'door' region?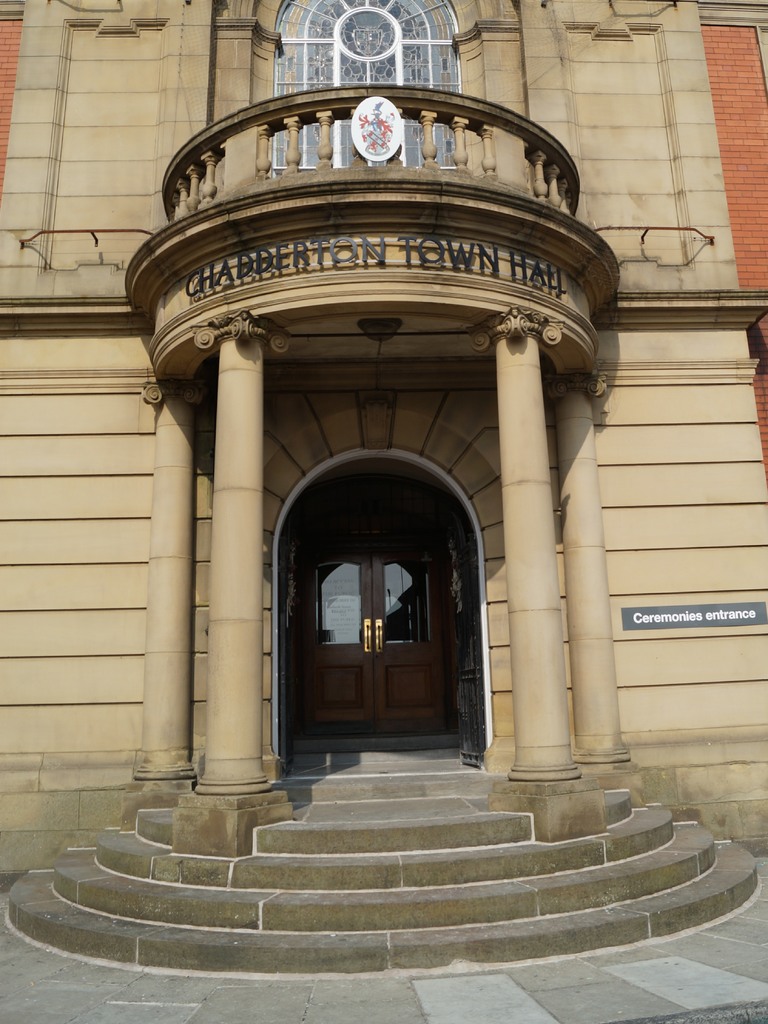
(285,496,468,753)
